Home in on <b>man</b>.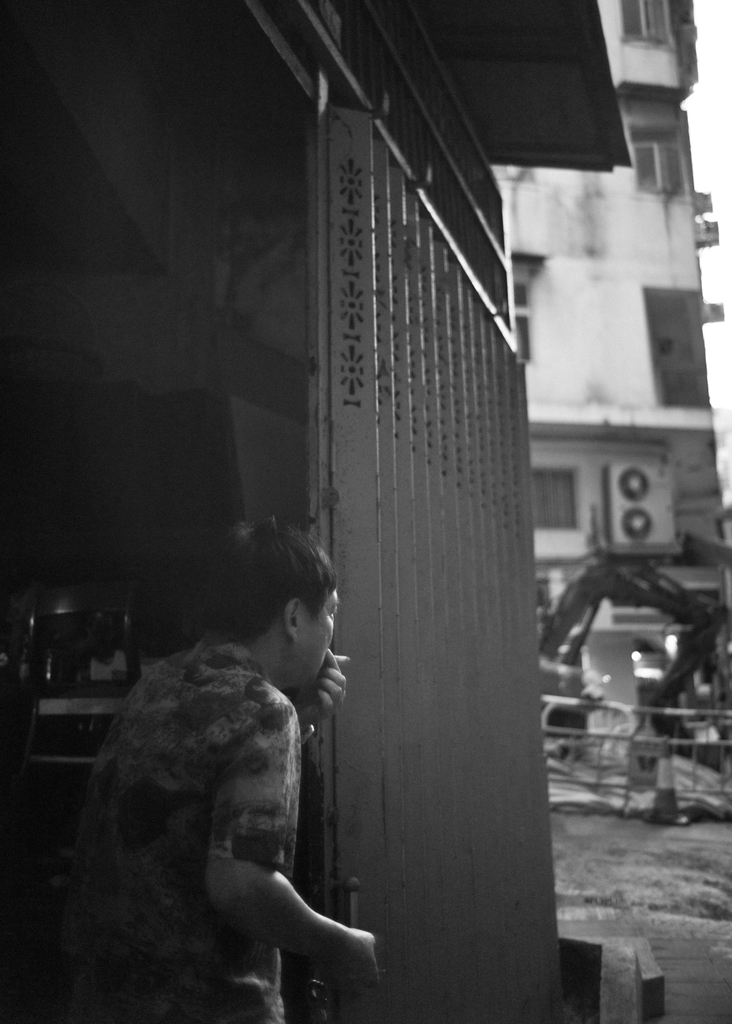
Homed in at crop(86, 534, 391, 1016).
